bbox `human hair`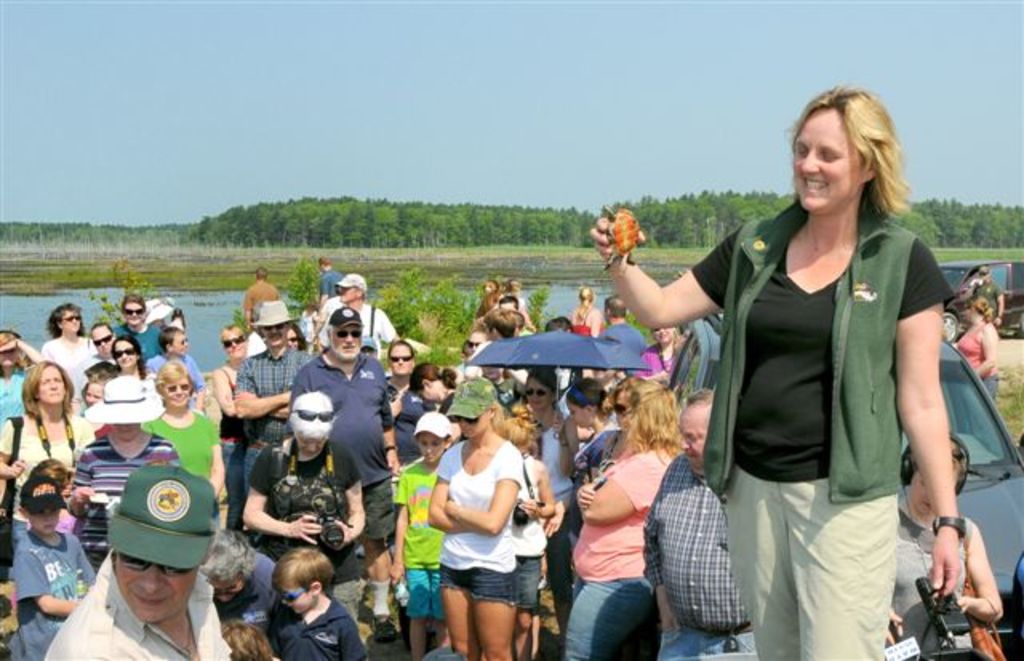
{"left": 352, "top": 288, "right": 371, "bottom": 298}
